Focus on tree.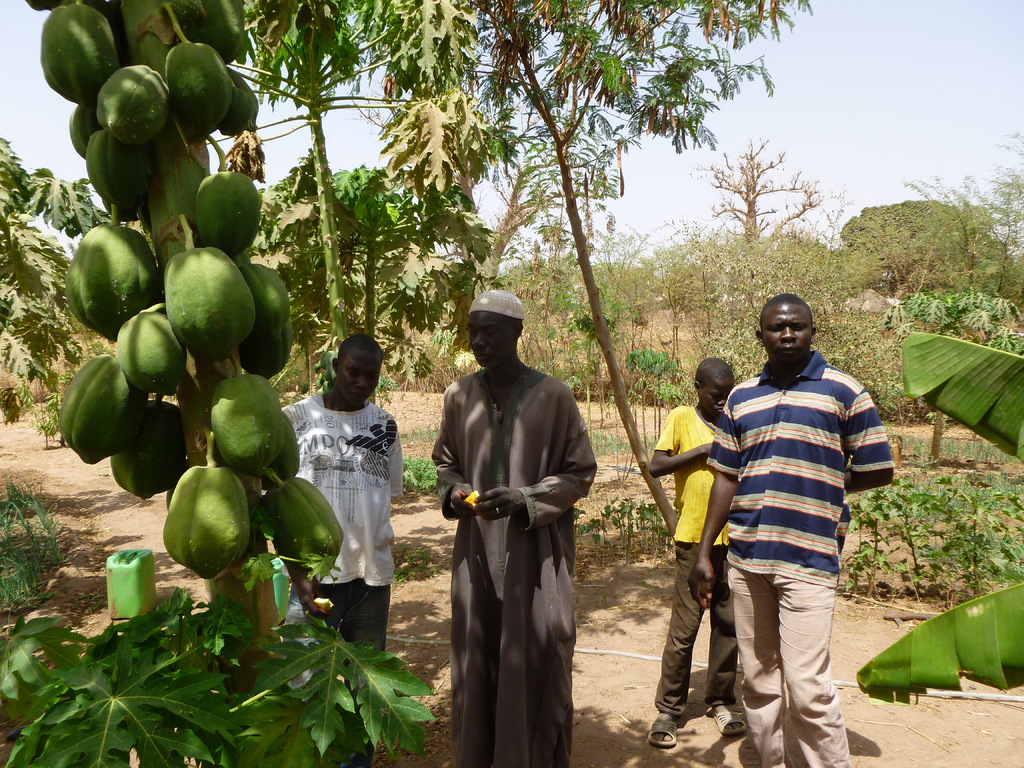
Focused at 0,140,118,436.
